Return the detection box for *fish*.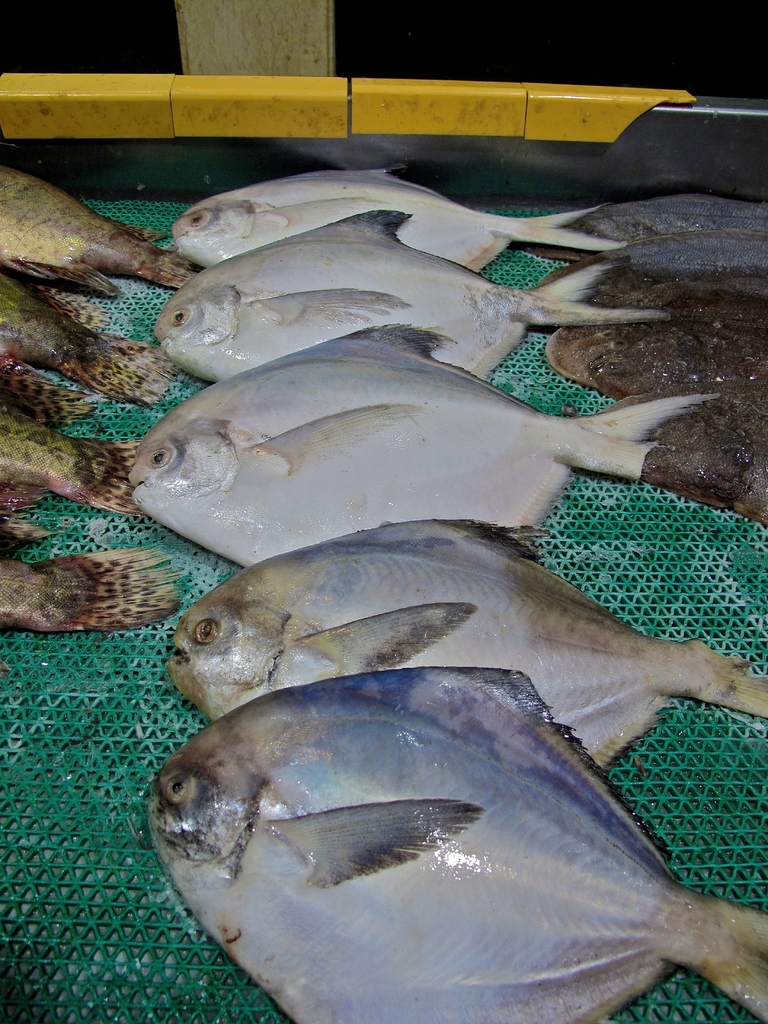
detection(189, 163, 627, 275).
